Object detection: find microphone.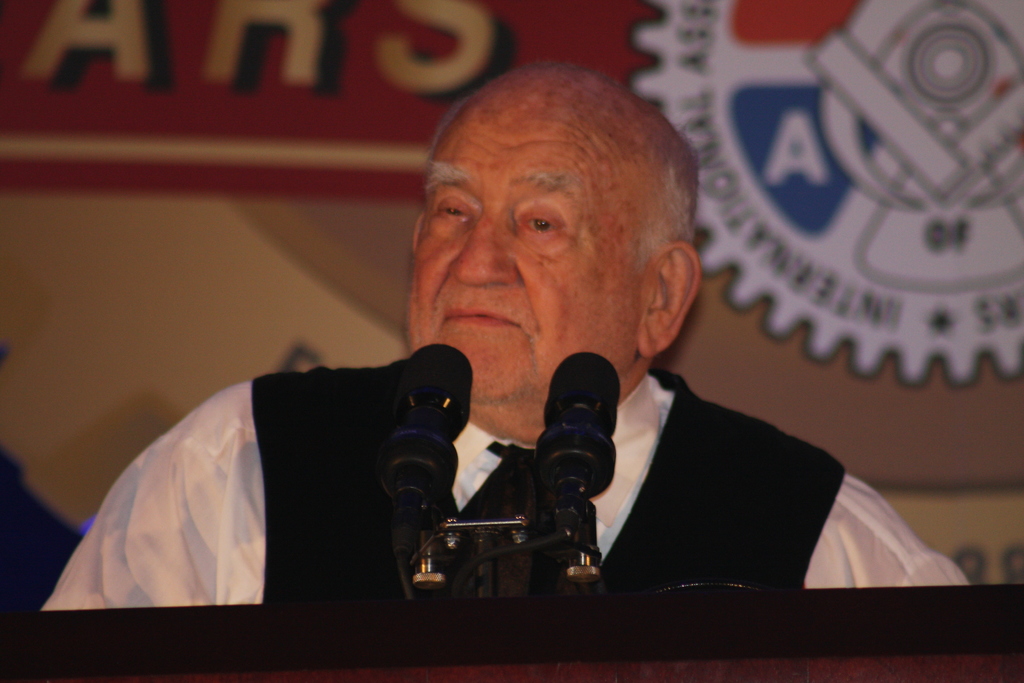
crop(358, 332, 485, 593).
